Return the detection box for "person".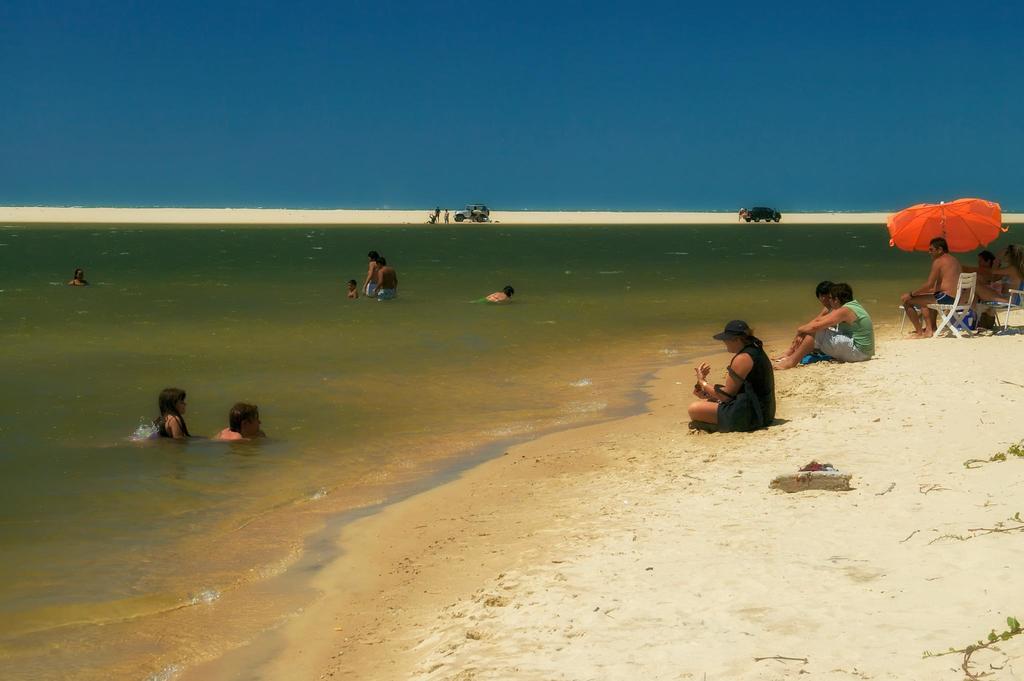
detection(468, 284, 513, 308).
